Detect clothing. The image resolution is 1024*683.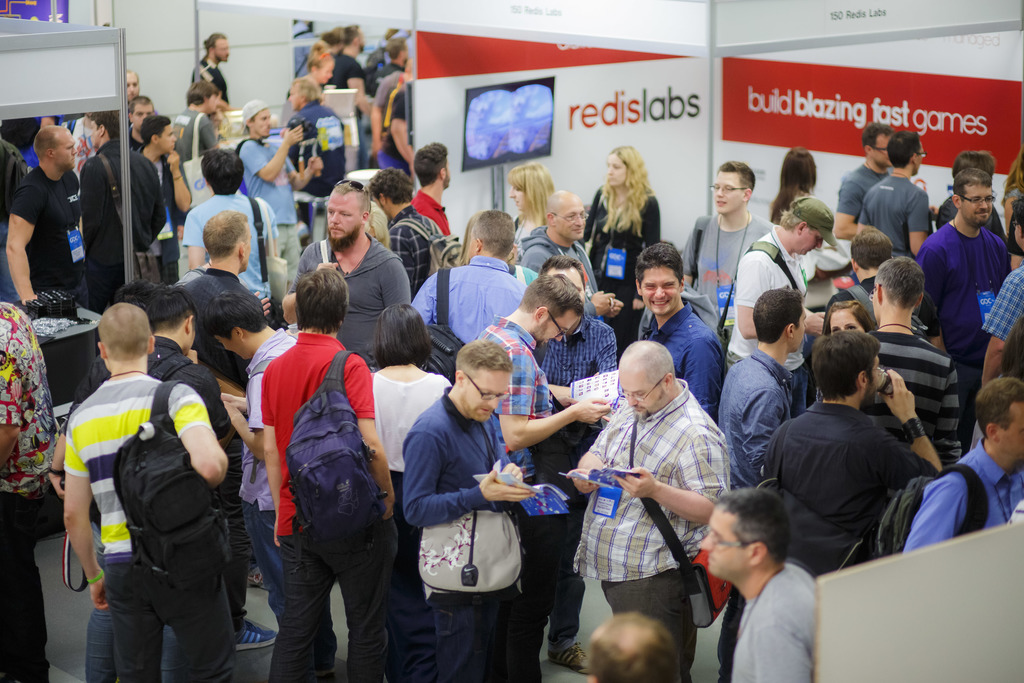
left=668, top=217, right=769, bottom=318.
